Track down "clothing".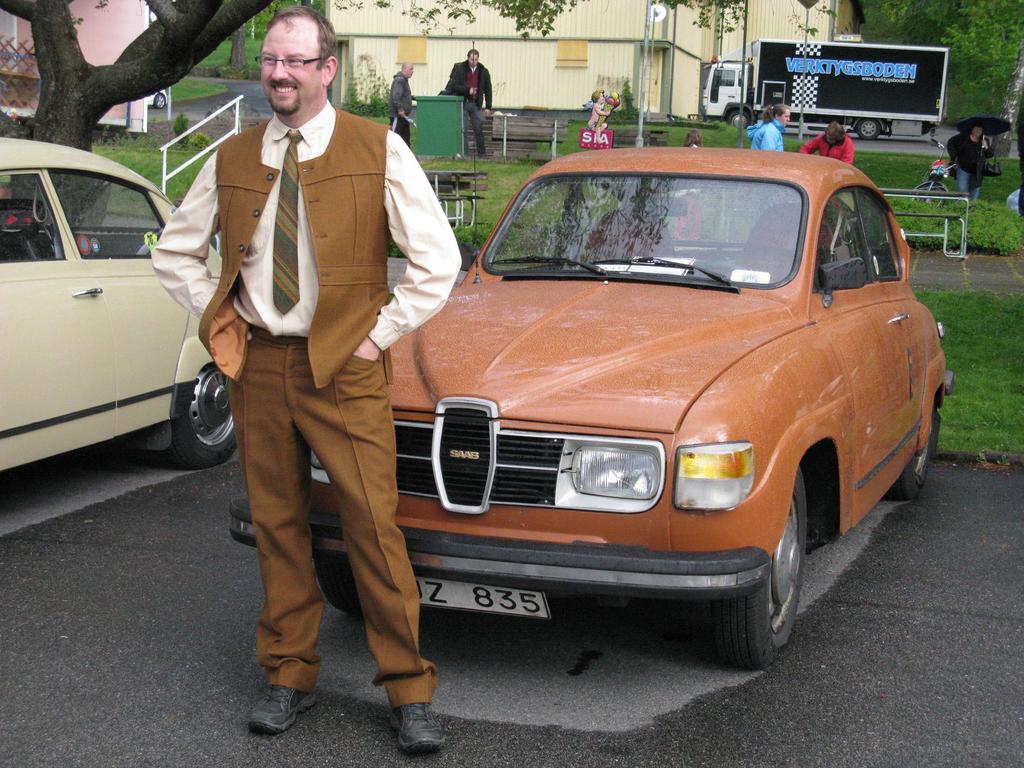
Tracked to 447:58:493:158.
